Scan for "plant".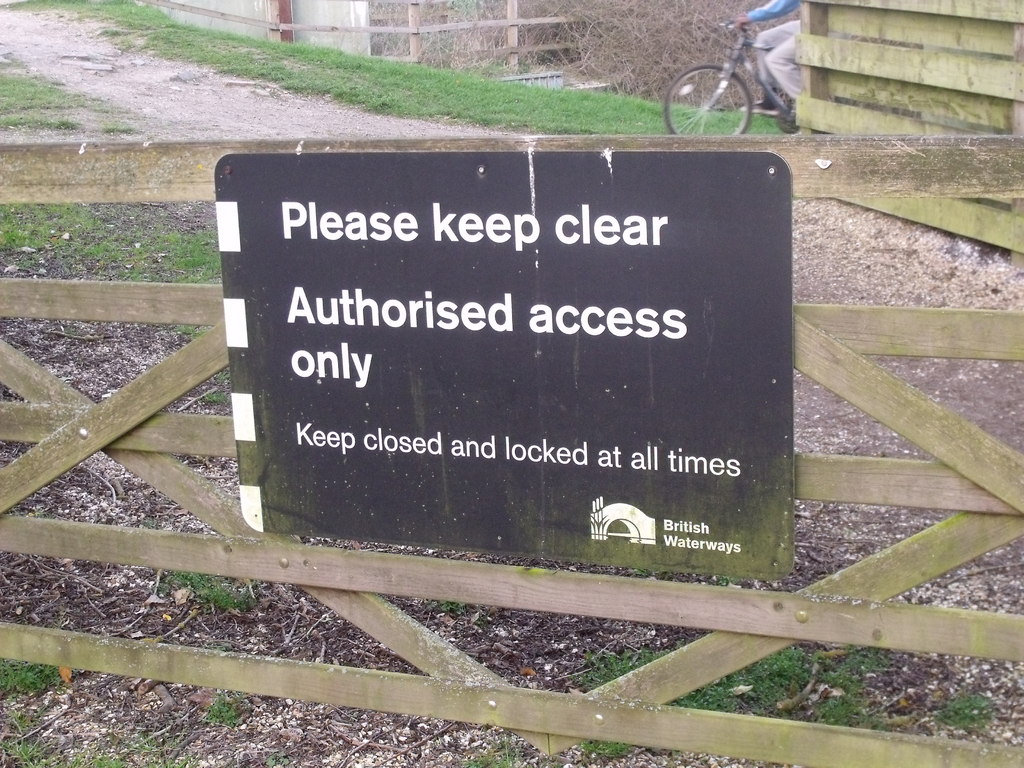
Scan result: x1=166, y1=566, x2=259, y2=616.
